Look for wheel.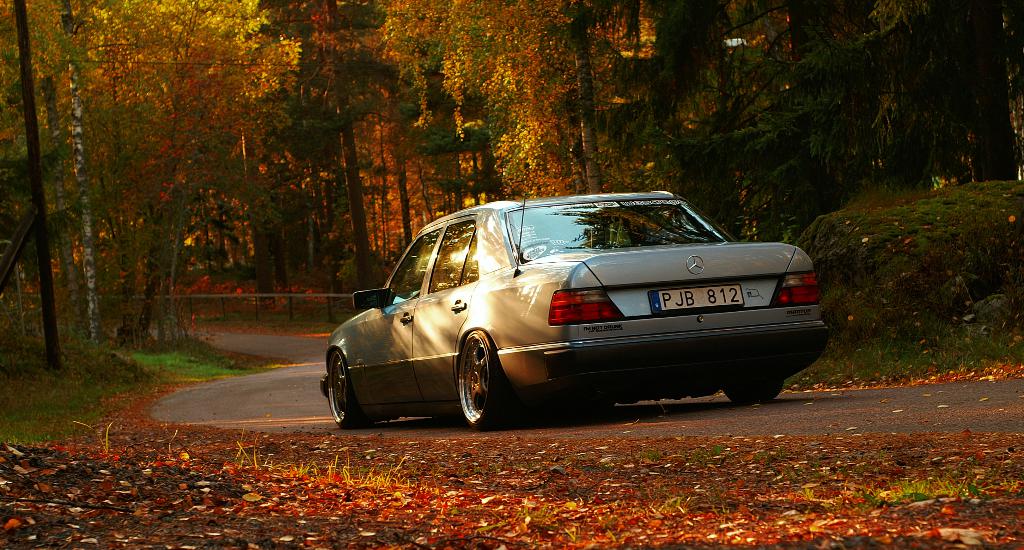
Found: <box>458,342,511,430</box>.
